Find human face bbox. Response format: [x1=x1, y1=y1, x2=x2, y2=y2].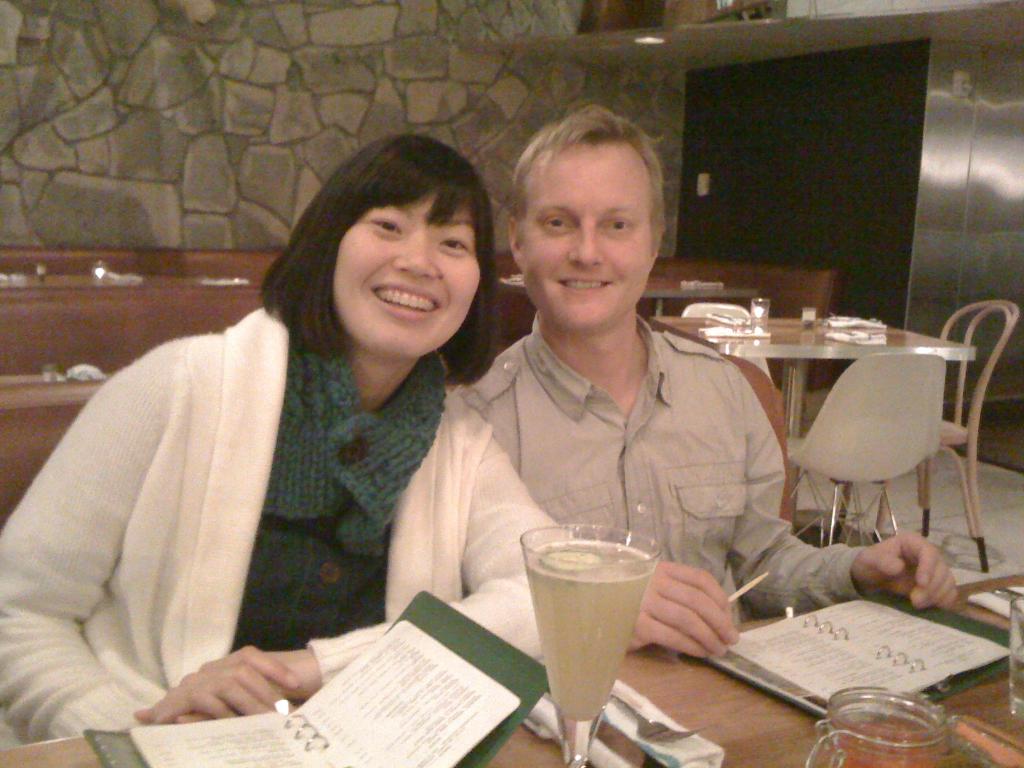
[x1=525, y1=141, x2=653, y2=335].
